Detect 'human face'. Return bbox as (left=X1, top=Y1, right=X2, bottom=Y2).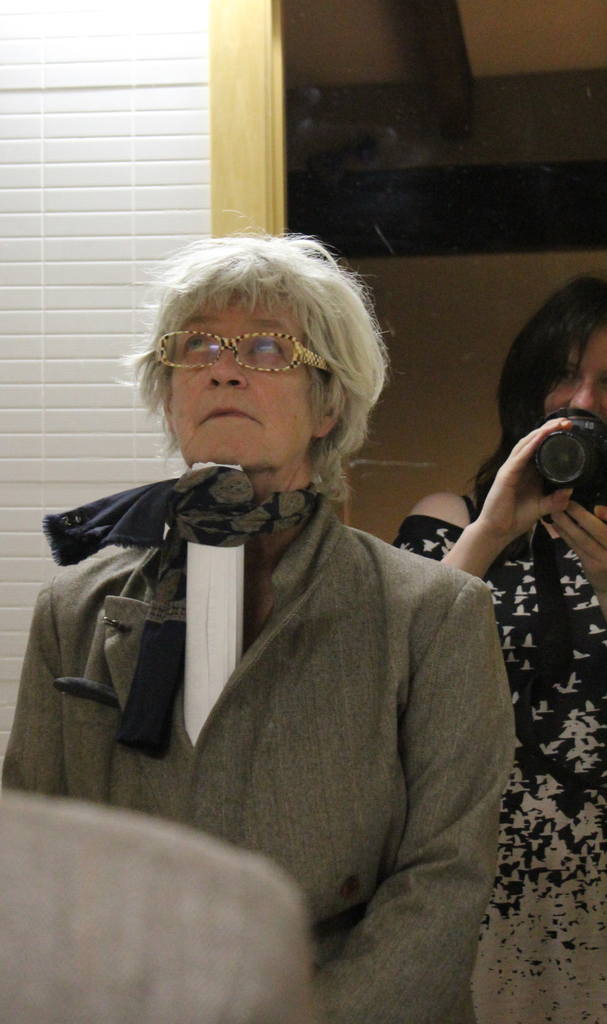
(left=174, top=284, right=312, bottom=471).
